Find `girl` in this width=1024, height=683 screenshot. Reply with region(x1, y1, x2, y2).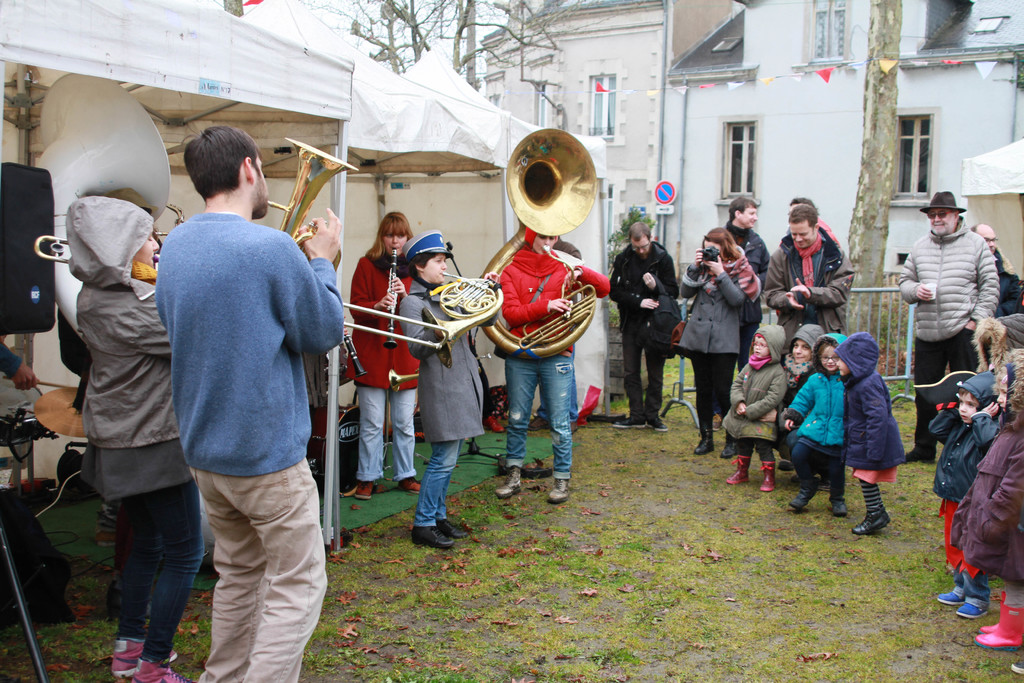
region(723, 323, 791, 493).
